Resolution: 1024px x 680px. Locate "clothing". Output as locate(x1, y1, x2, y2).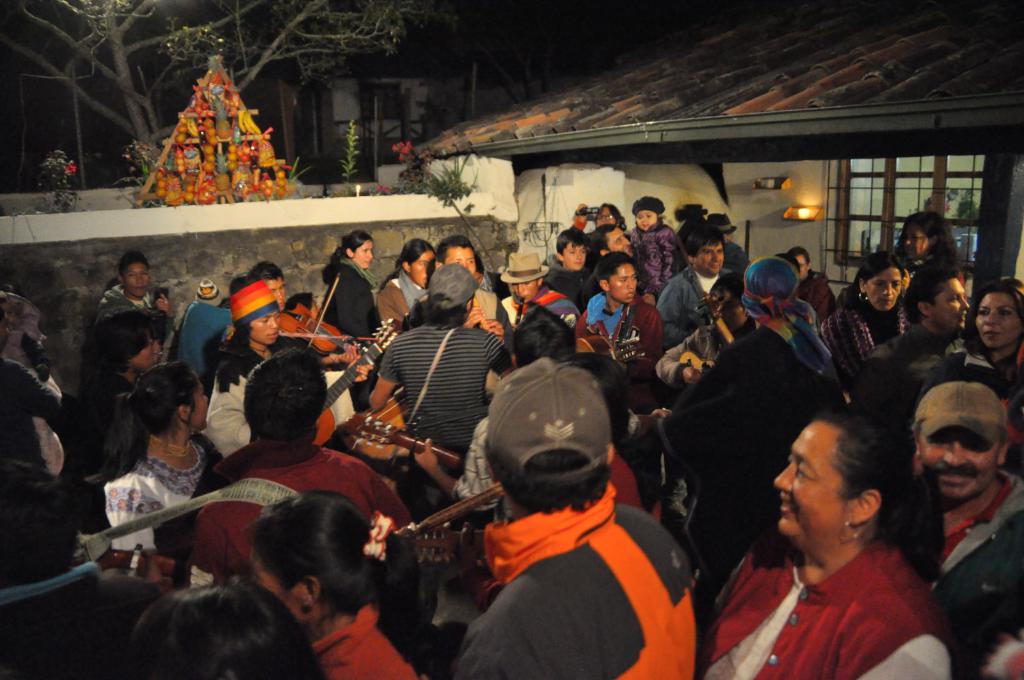
locate(929, 480, 1023, 679).
